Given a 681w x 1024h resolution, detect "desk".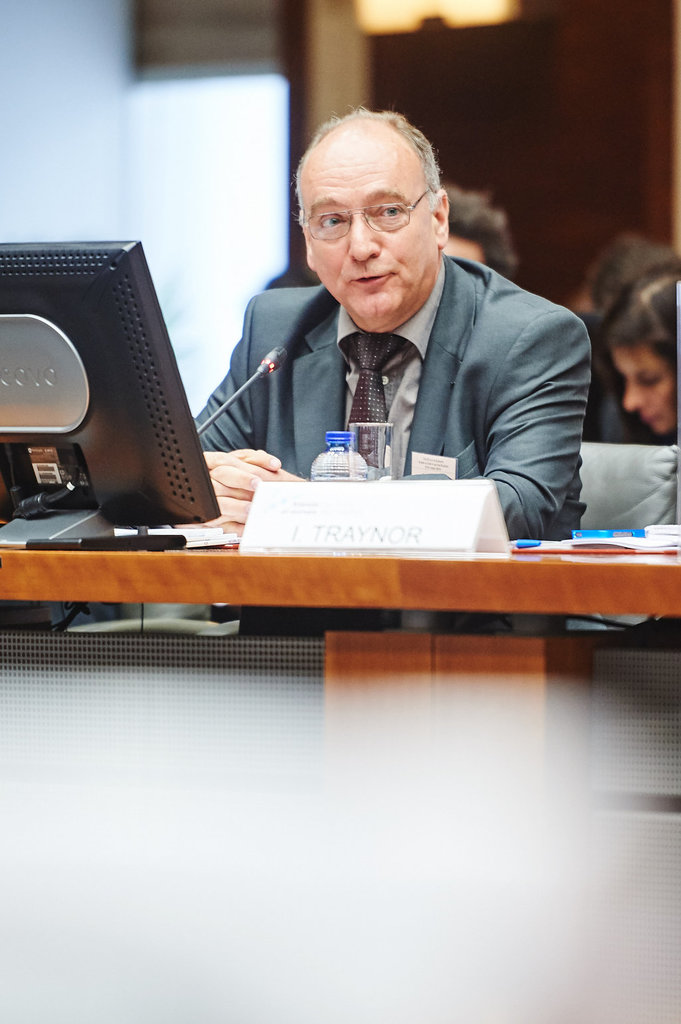
<bbox>0, 519, 680, 838</bbox>.
